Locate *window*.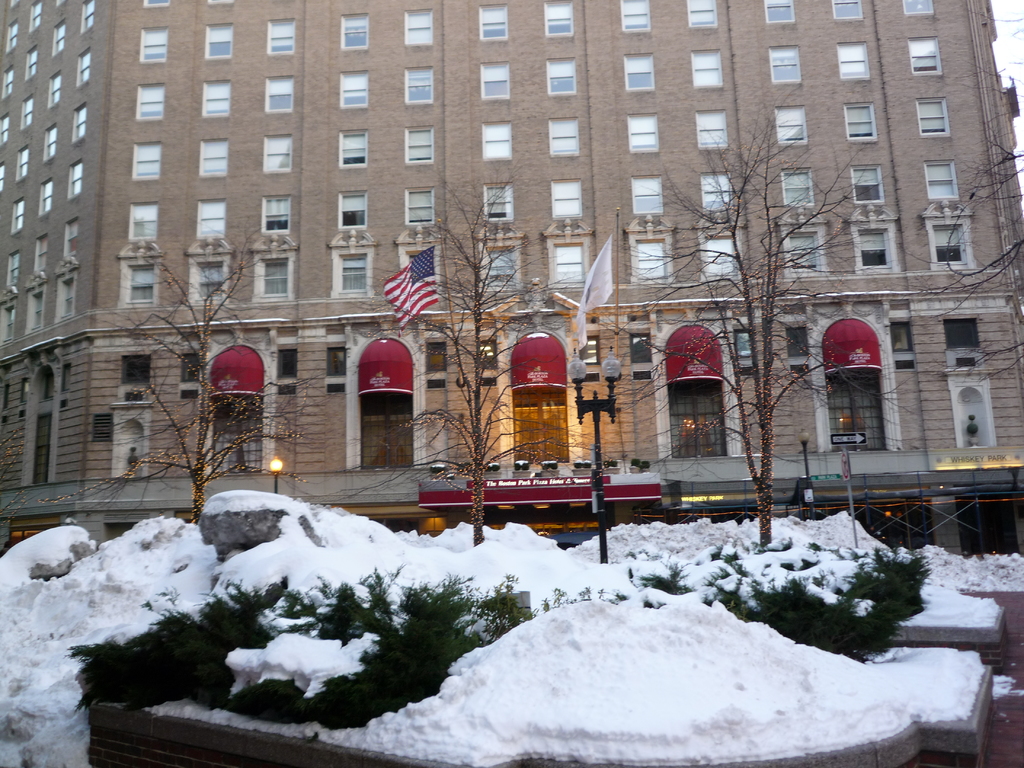
Bounding box: box=[845, 102, 878, 143].
